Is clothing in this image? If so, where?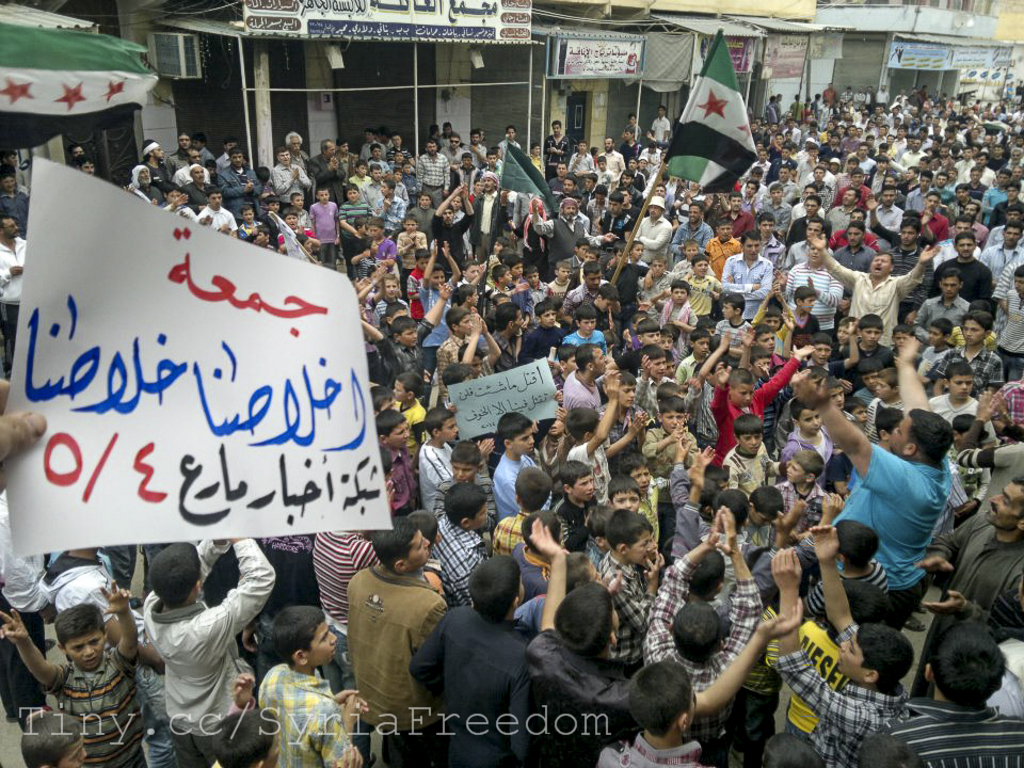
Yes, at [685, 273, 729, 309].
